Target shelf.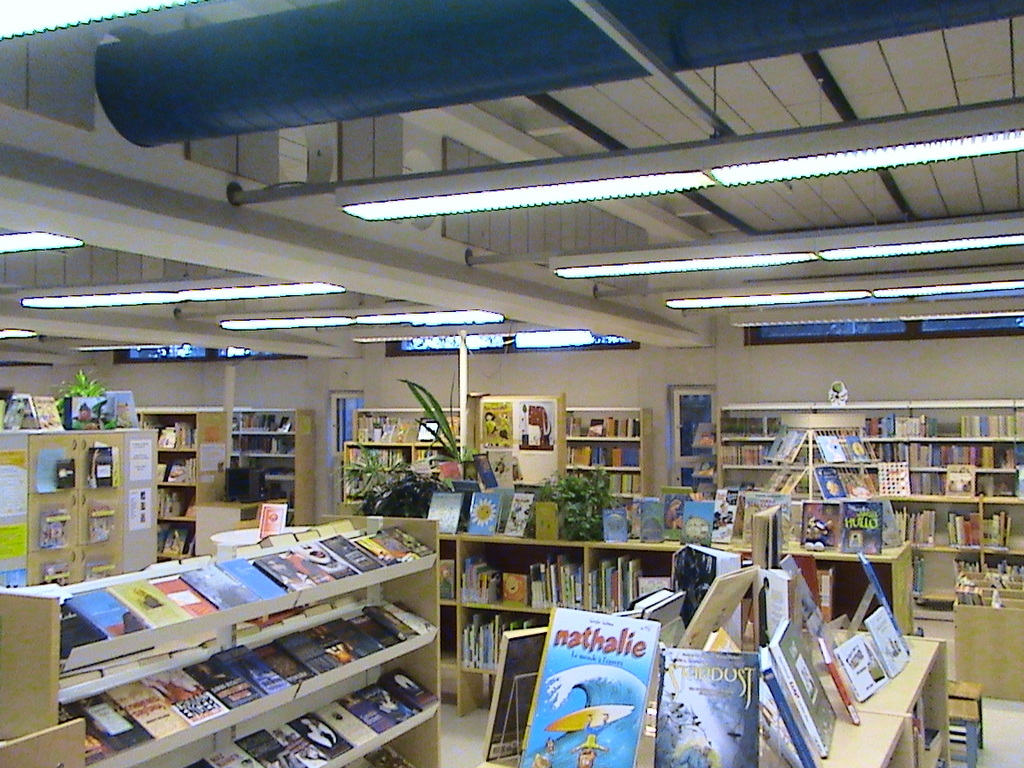
Target region: 0/513/440/767.
